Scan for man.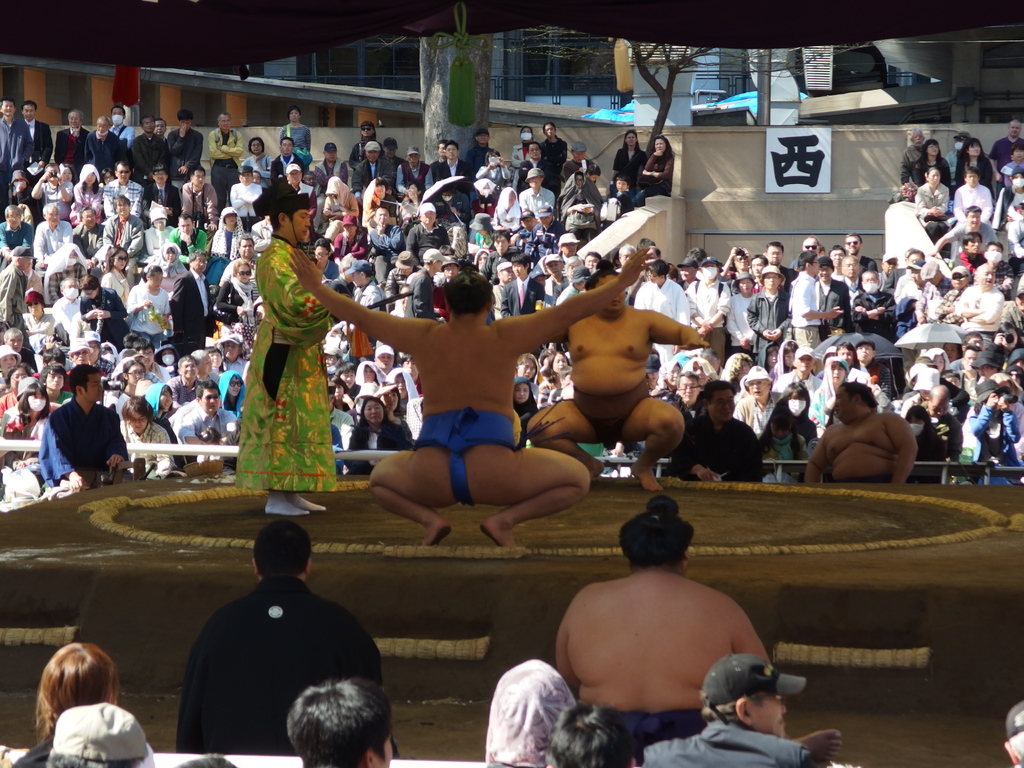
Scan result: 34/203/74/301.
